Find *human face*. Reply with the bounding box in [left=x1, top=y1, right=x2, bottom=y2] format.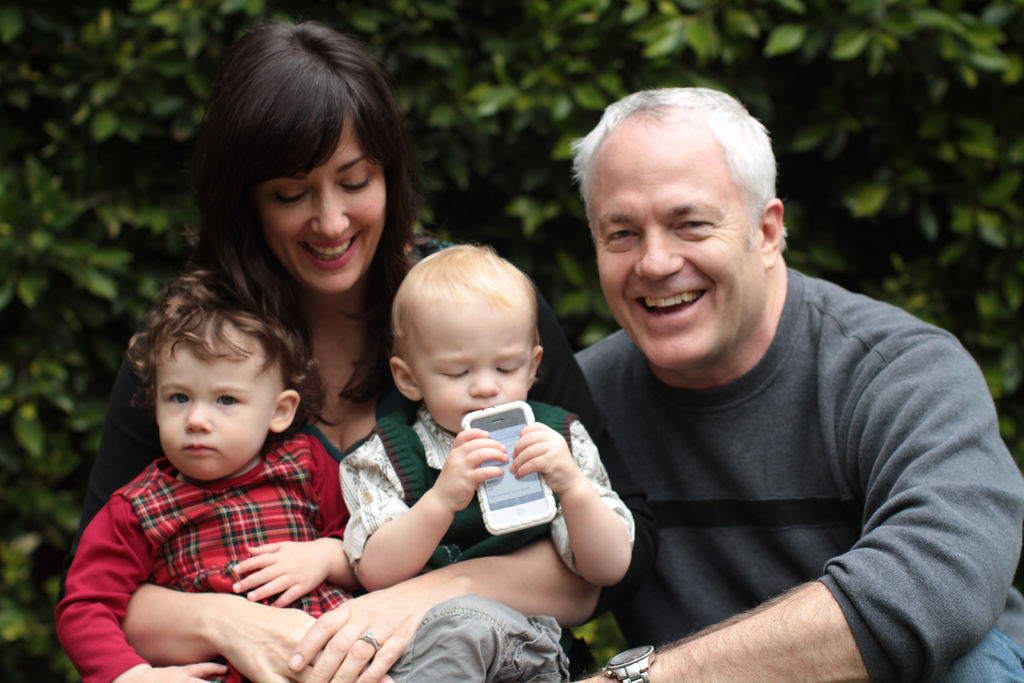
[left=593, top=126, right=760, bottom=363].
